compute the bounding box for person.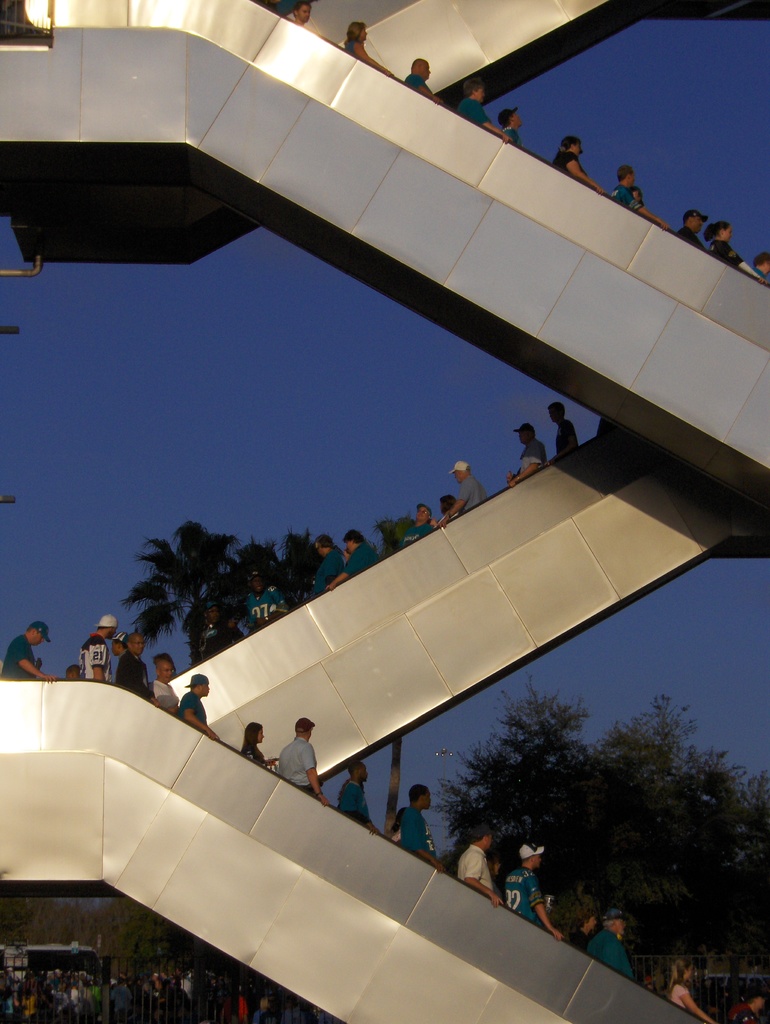
bbox=(675, 204, 706, 250).
